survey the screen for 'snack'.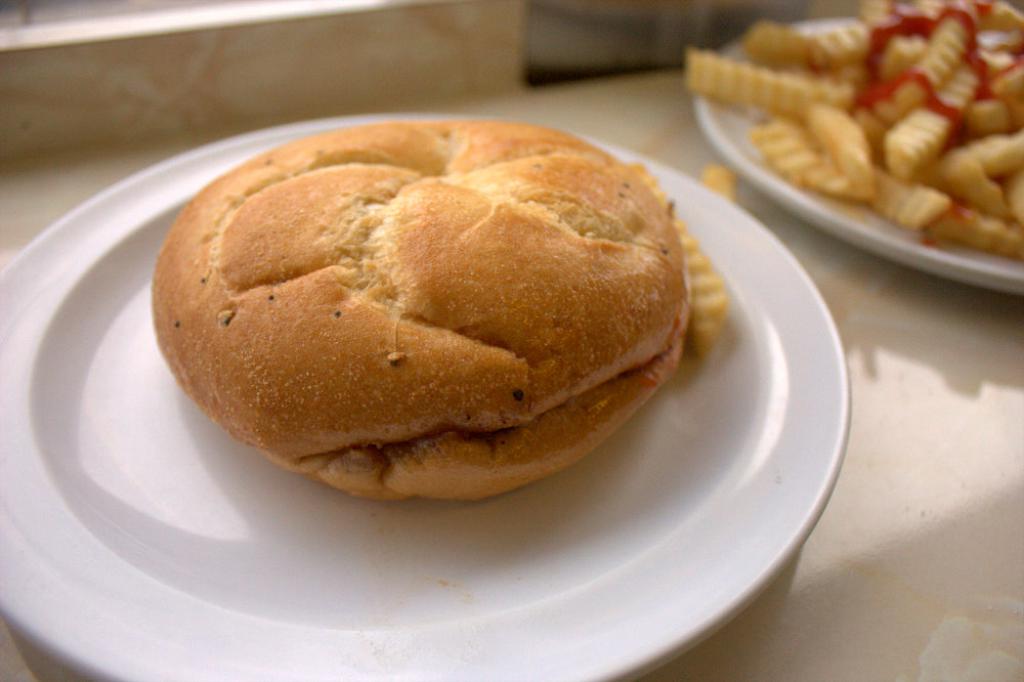
Survey found: 143 106 674 473.
